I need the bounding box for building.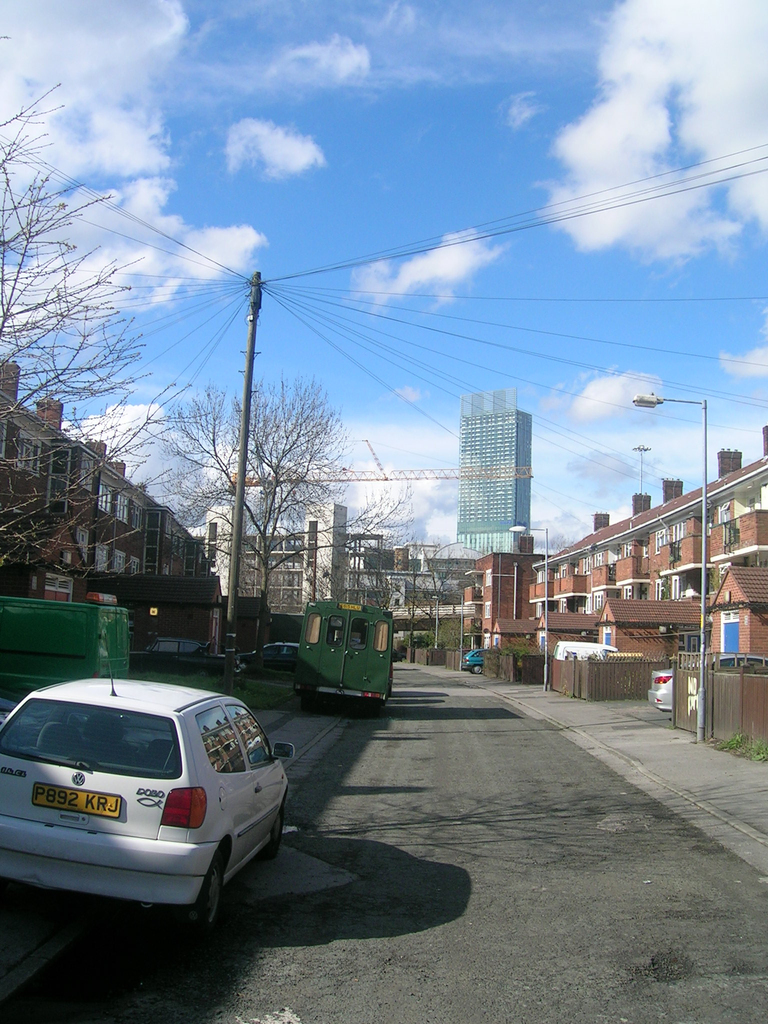
Here it is: [left=447, top=394, right=537, bottom=556].
